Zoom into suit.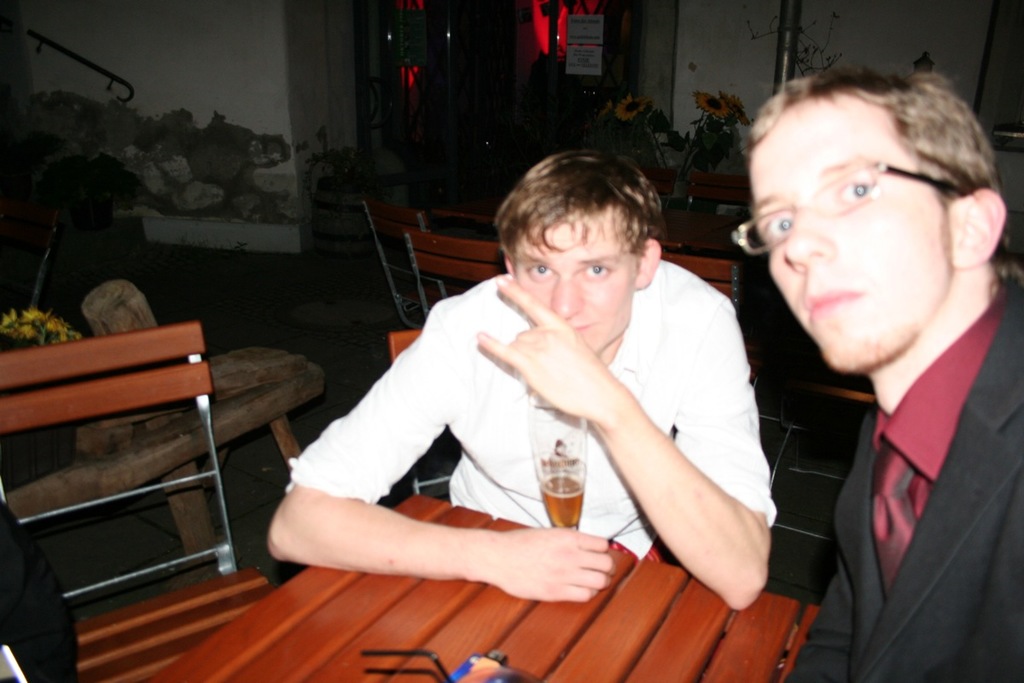
Zoom target: bbox=(768, 195, 1023, 670).
